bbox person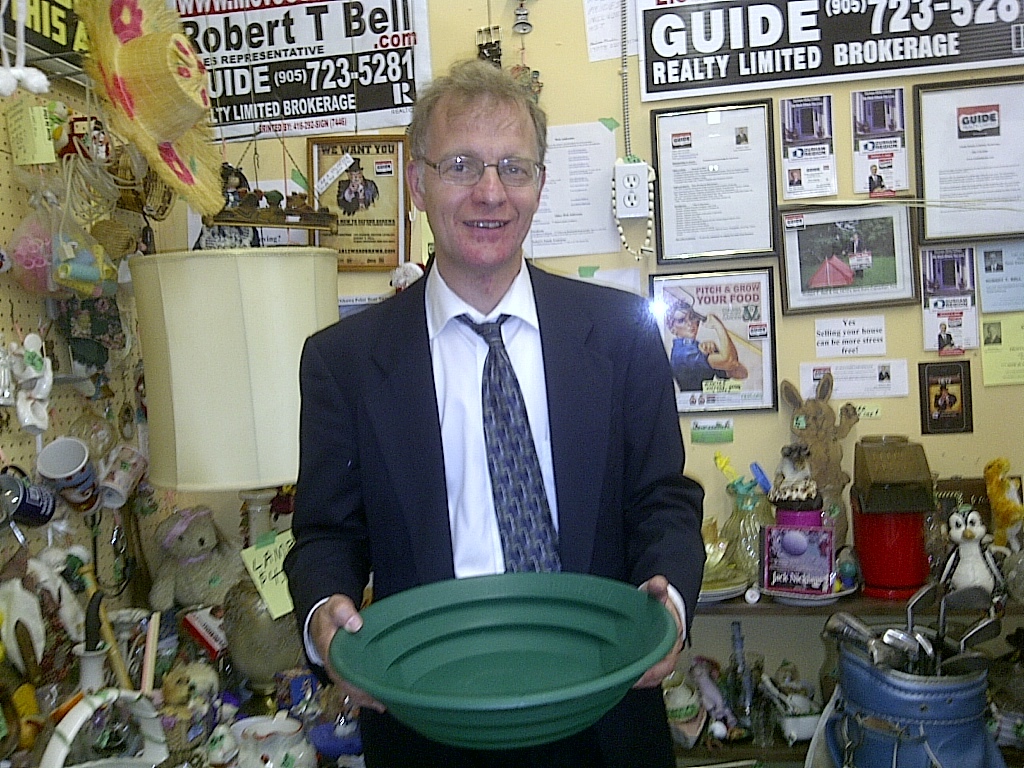
<box>934,319,961,348</box>
